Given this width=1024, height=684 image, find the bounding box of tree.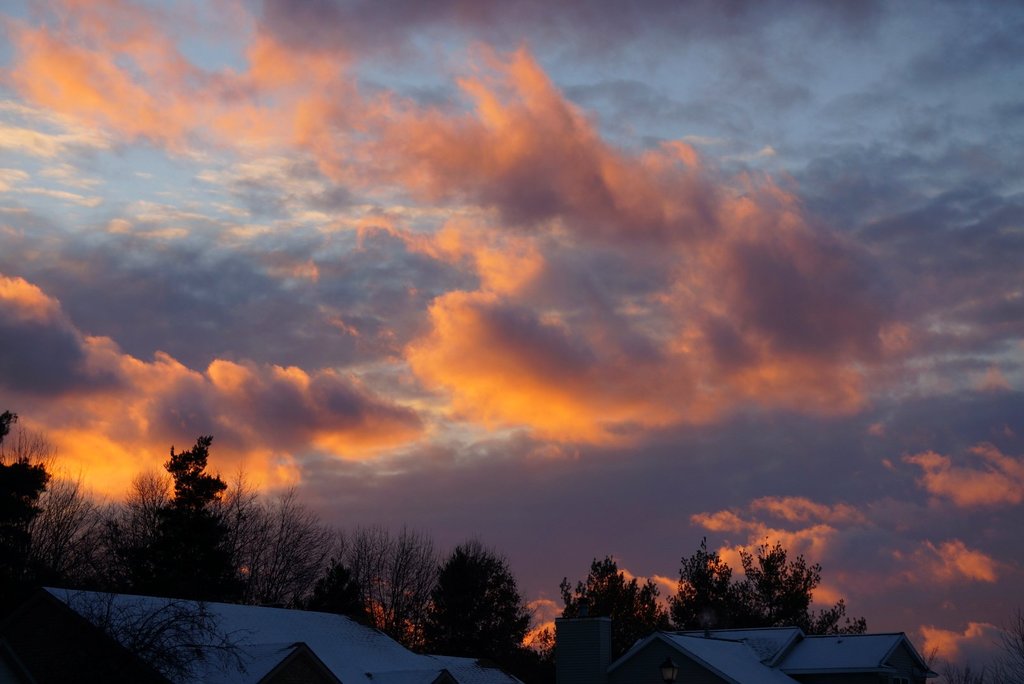
rect(0, 597, 259, 683).
